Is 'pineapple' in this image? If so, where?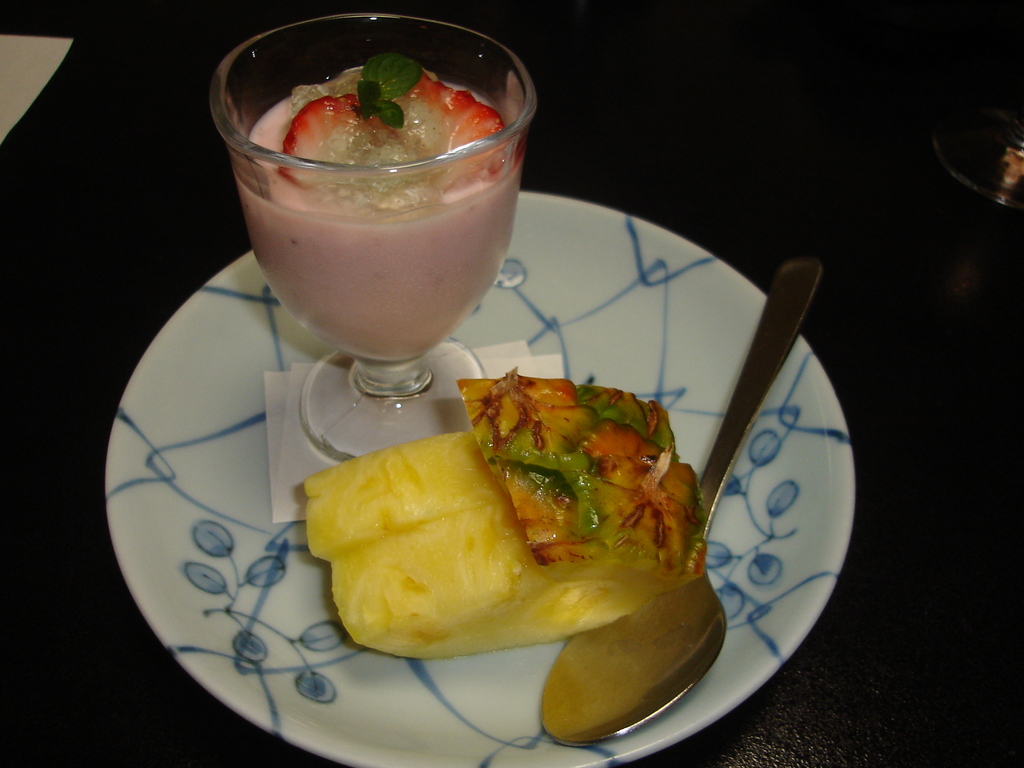
Yes, at x1=324, y1=484, x2=706, y2=656.
